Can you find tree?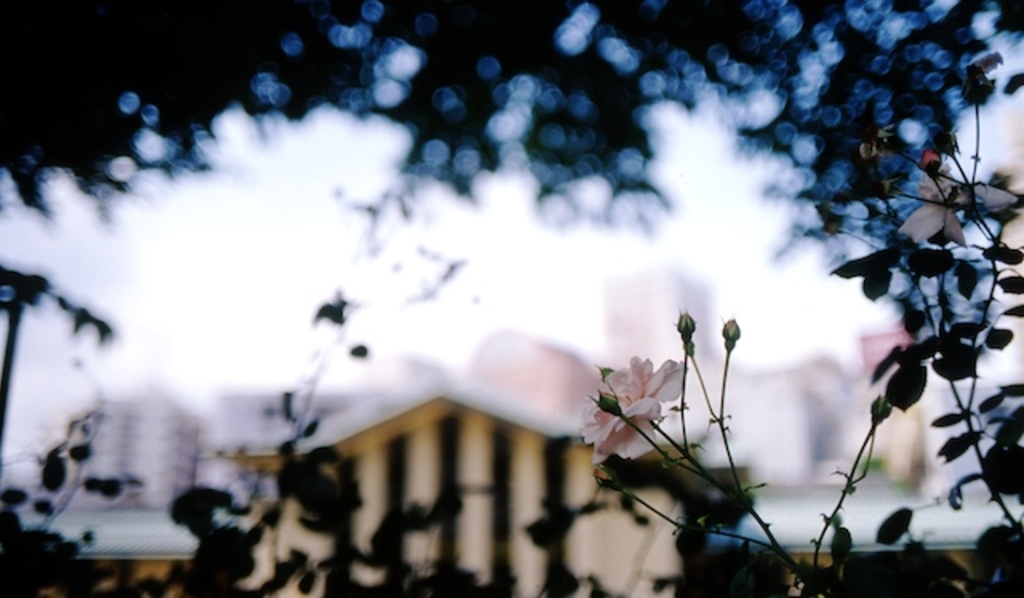
Yes, bounding box: BBox(0, 0, 1006, 238).
